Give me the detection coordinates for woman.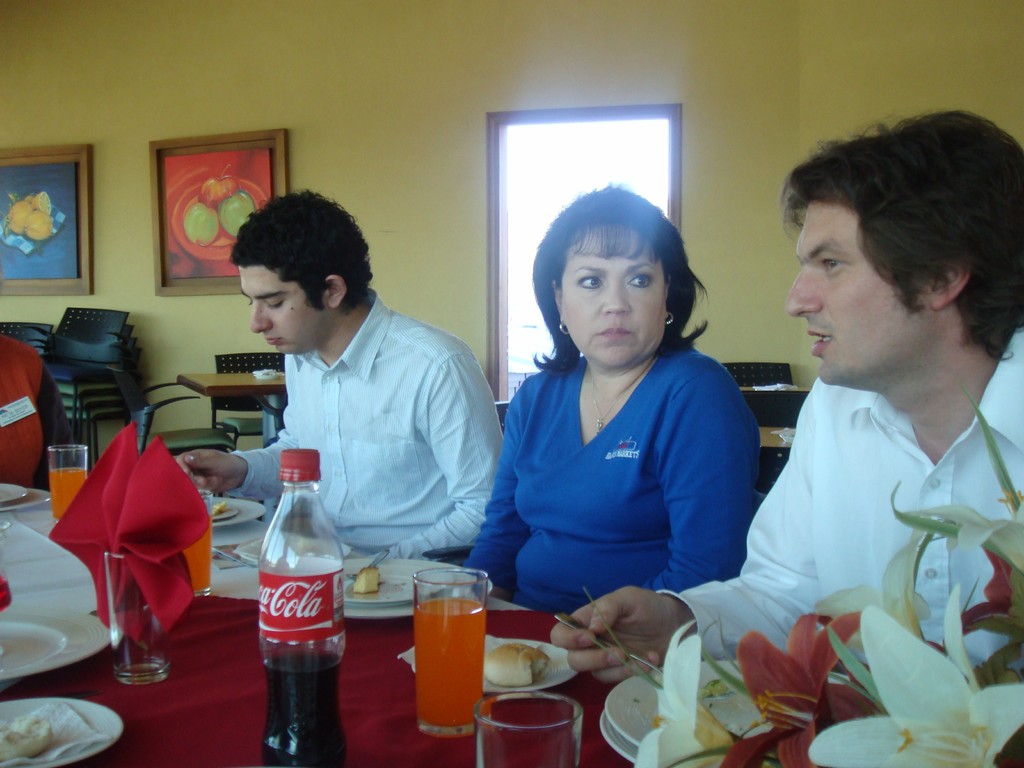
x1=477 y1=179 x2=764 y2=673.
